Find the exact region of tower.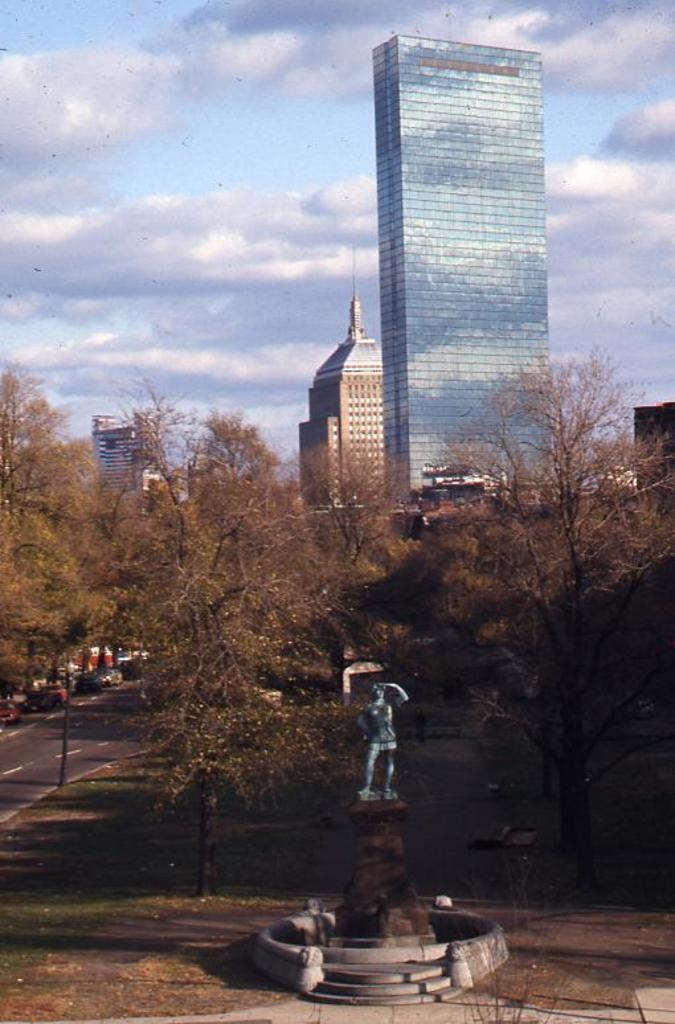
Exact region: 341, 22, 565, 446.
